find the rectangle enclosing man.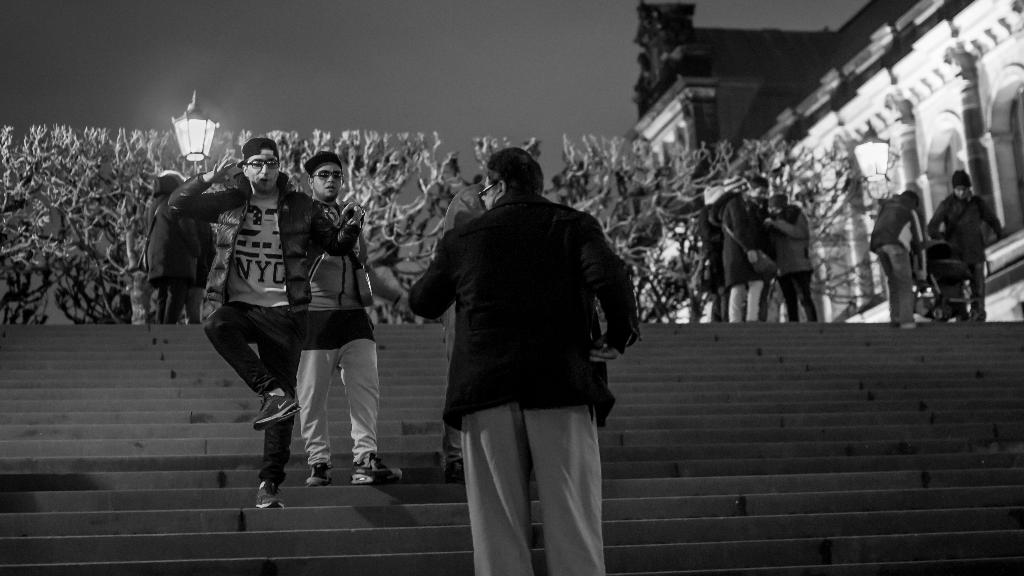
[721,172,774,321].
